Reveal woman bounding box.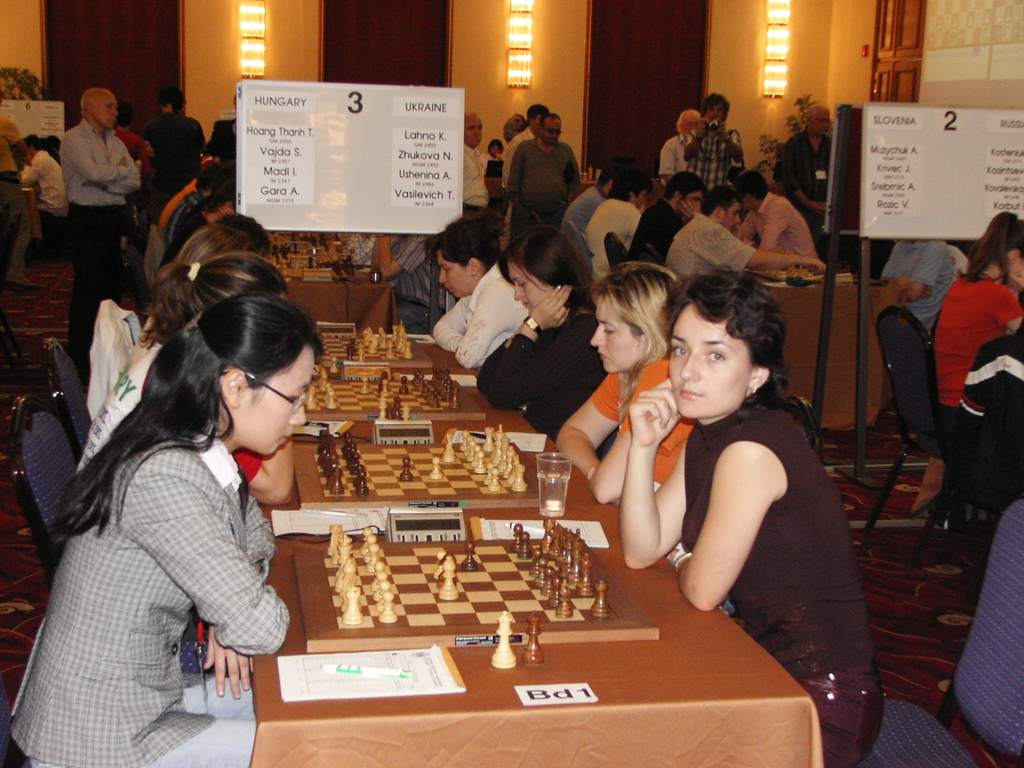
Revealed: left=936, top=208, right=1023, bottom=433.
